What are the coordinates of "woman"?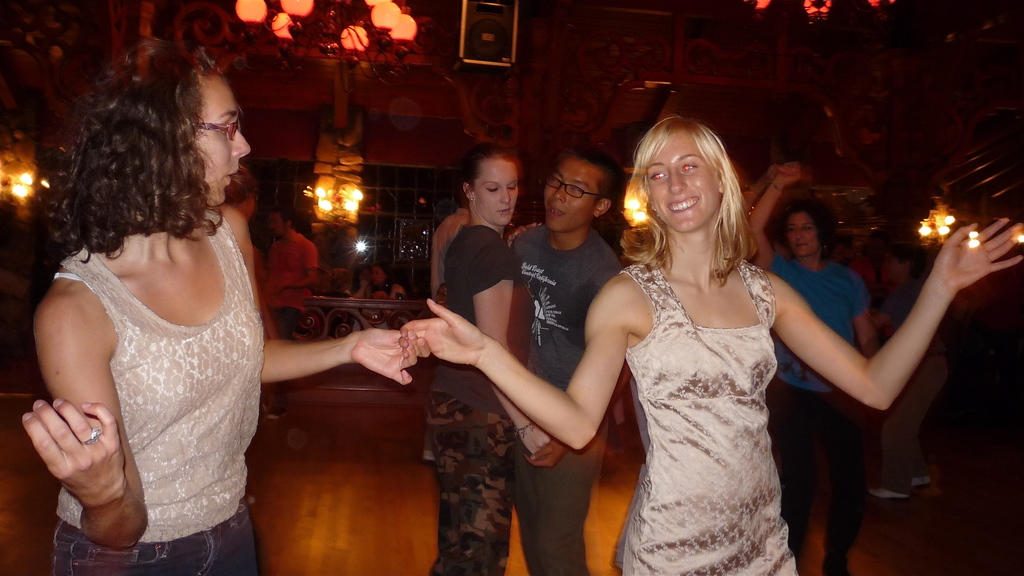
x1=58 y1=69 x2=382 y2=573.
